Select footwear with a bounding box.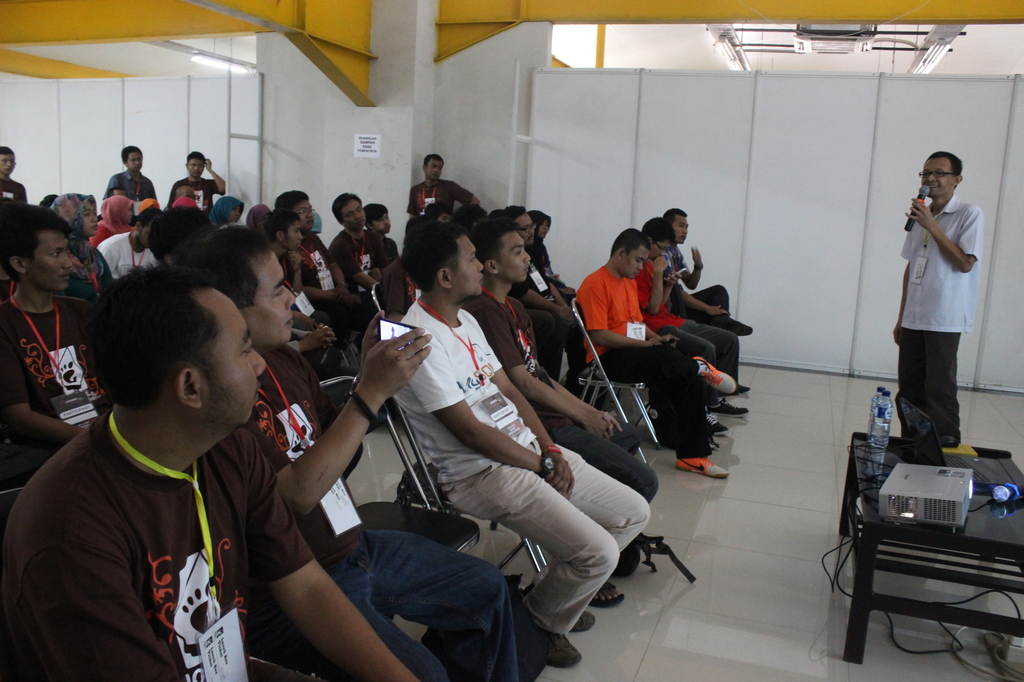
bbox=(541, 631, 582, 666).
